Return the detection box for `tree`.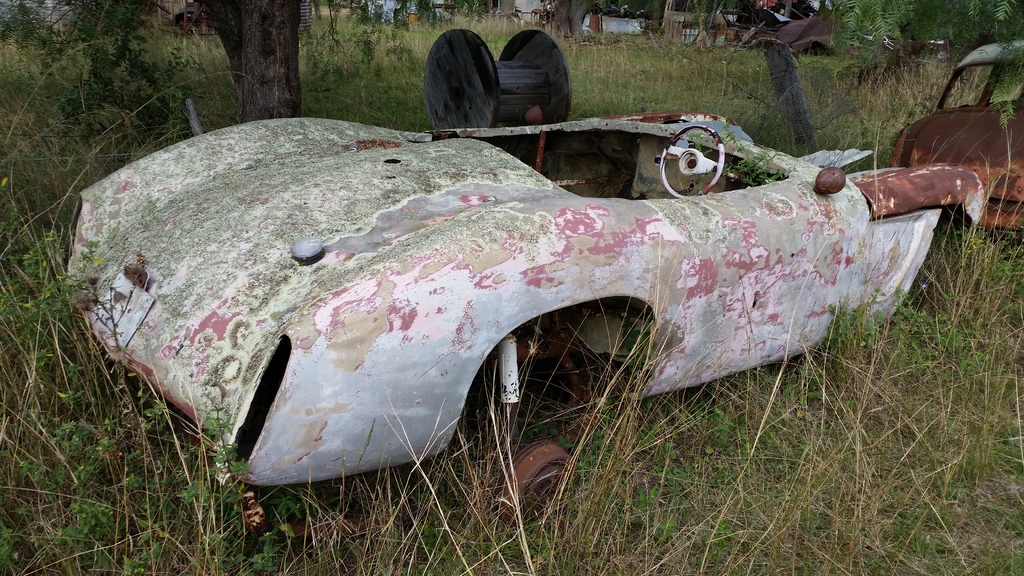
<region>191, 0, 303, 115</region>.
